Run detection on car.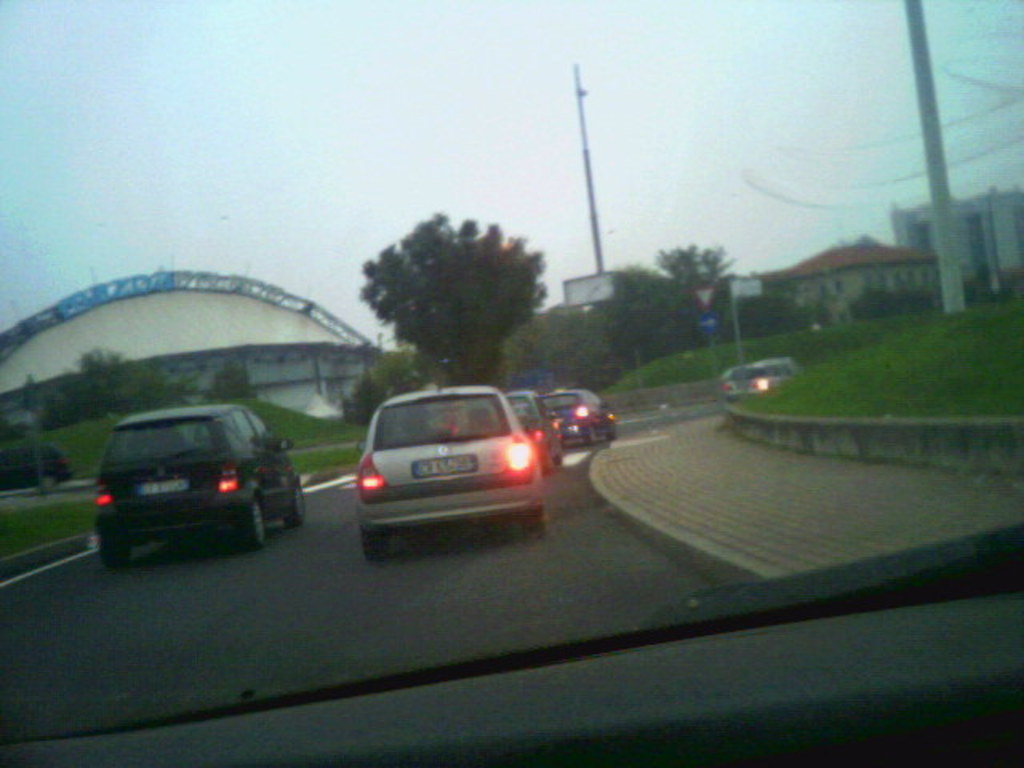
Result: 0, 522, 1022, 766.
